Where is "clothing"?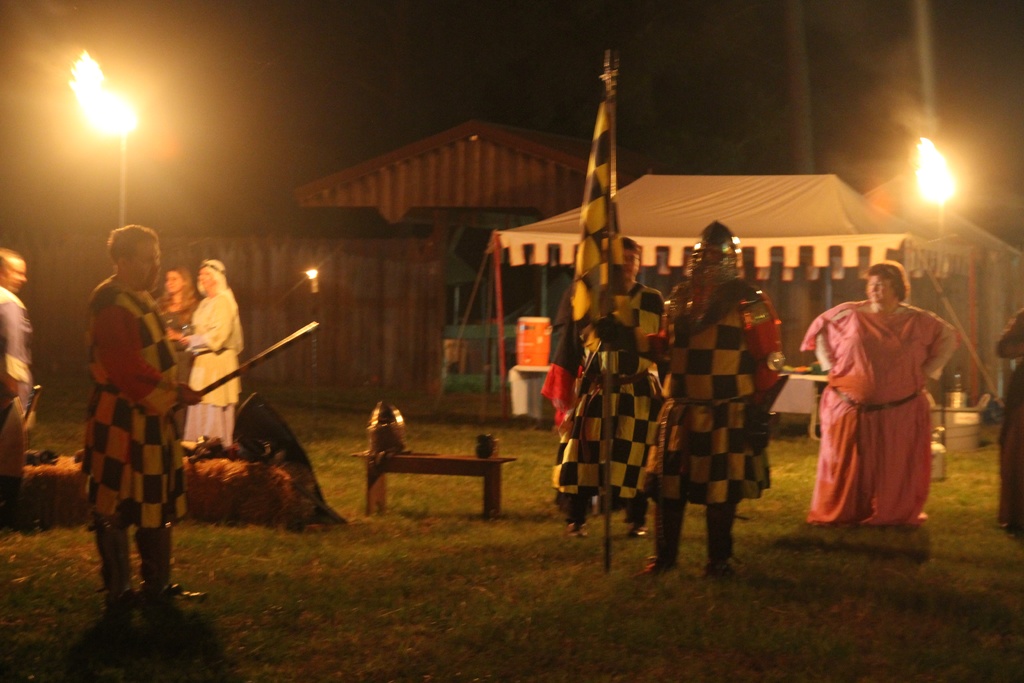
select_region(1, 281, 36, 497).
